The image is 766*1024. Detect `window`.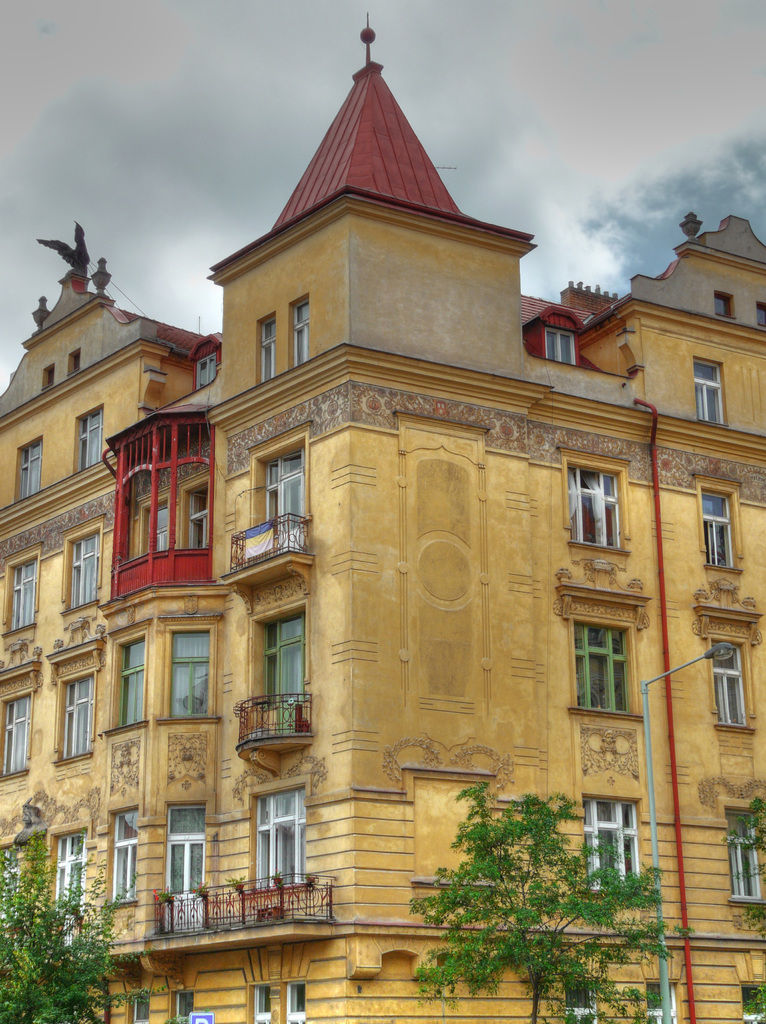
Detection: (64, 667, 92, 760).
